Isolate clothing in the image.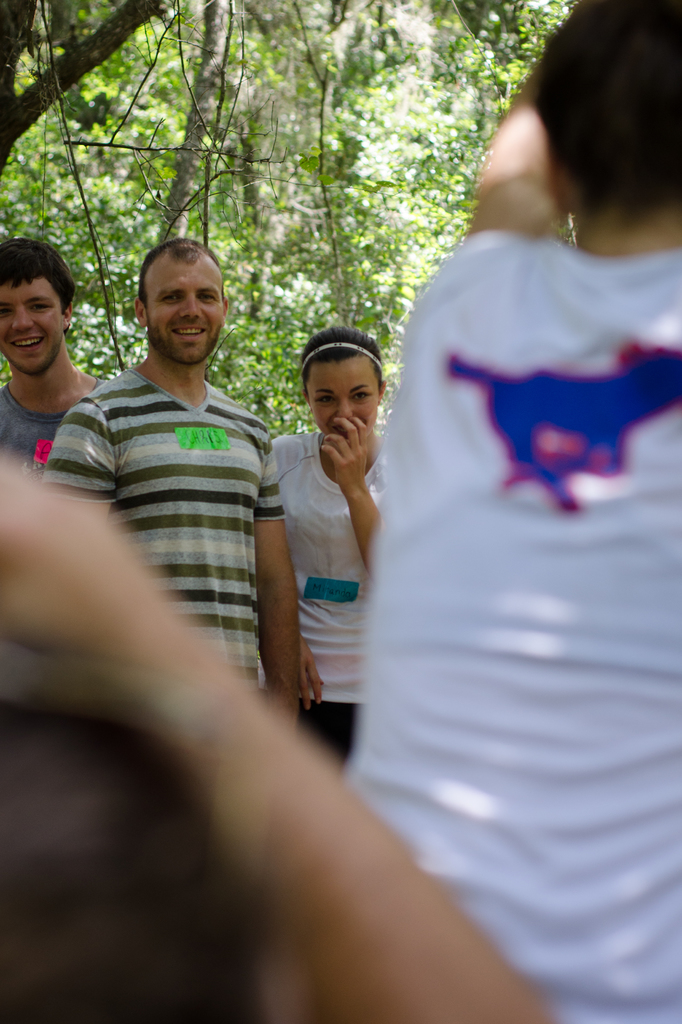
Isolated region: <bbox>332, 244, 681, 1023</bbox>.
